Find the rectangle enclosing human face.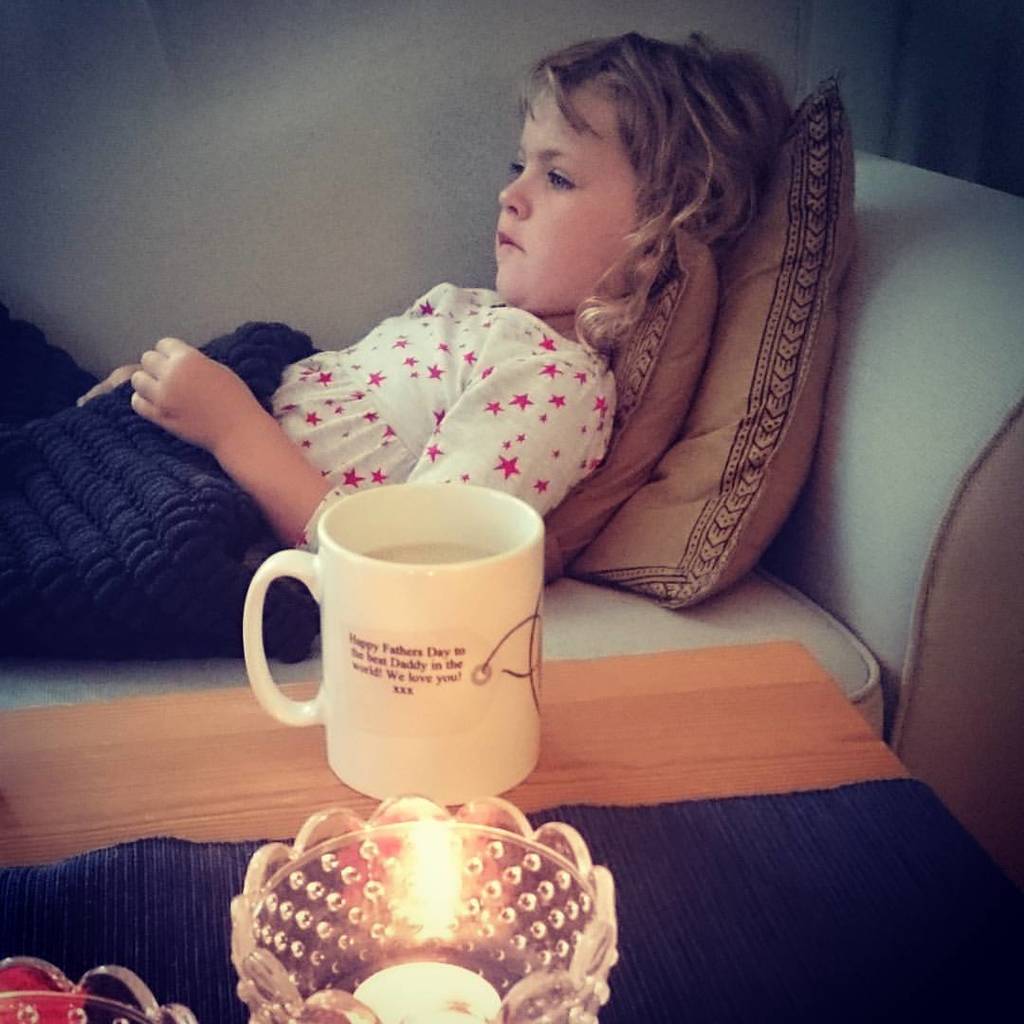
500 80 632 316.
